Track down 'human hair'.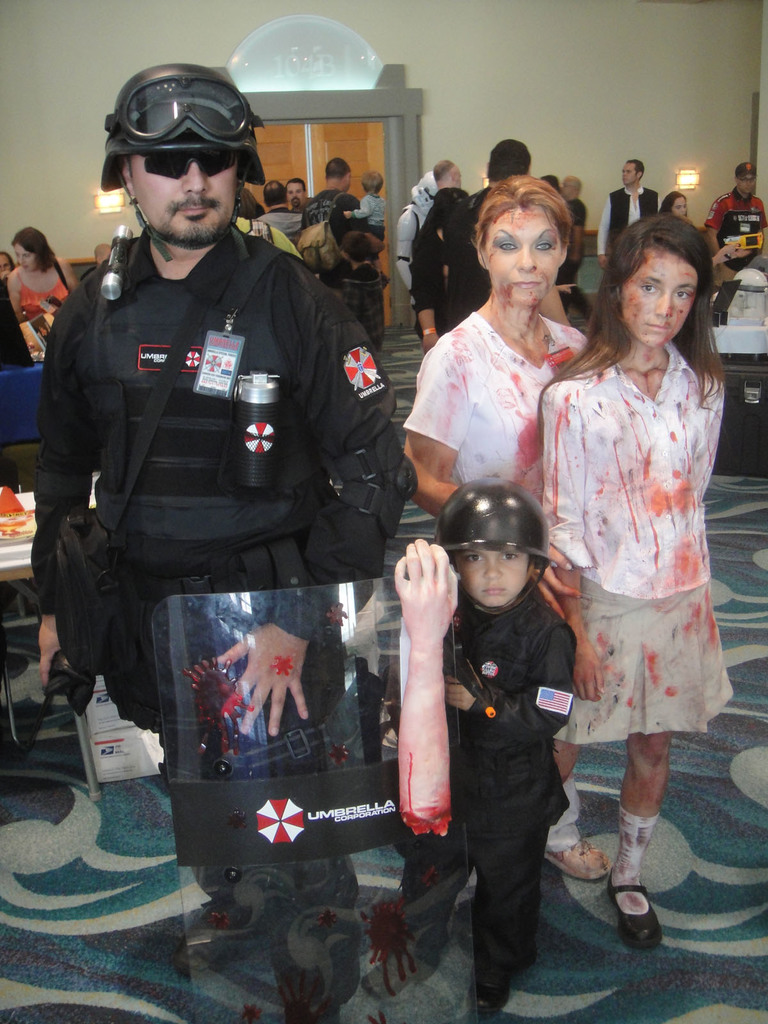
Tracked to left=537, top=217, right=727, bottom=406.
